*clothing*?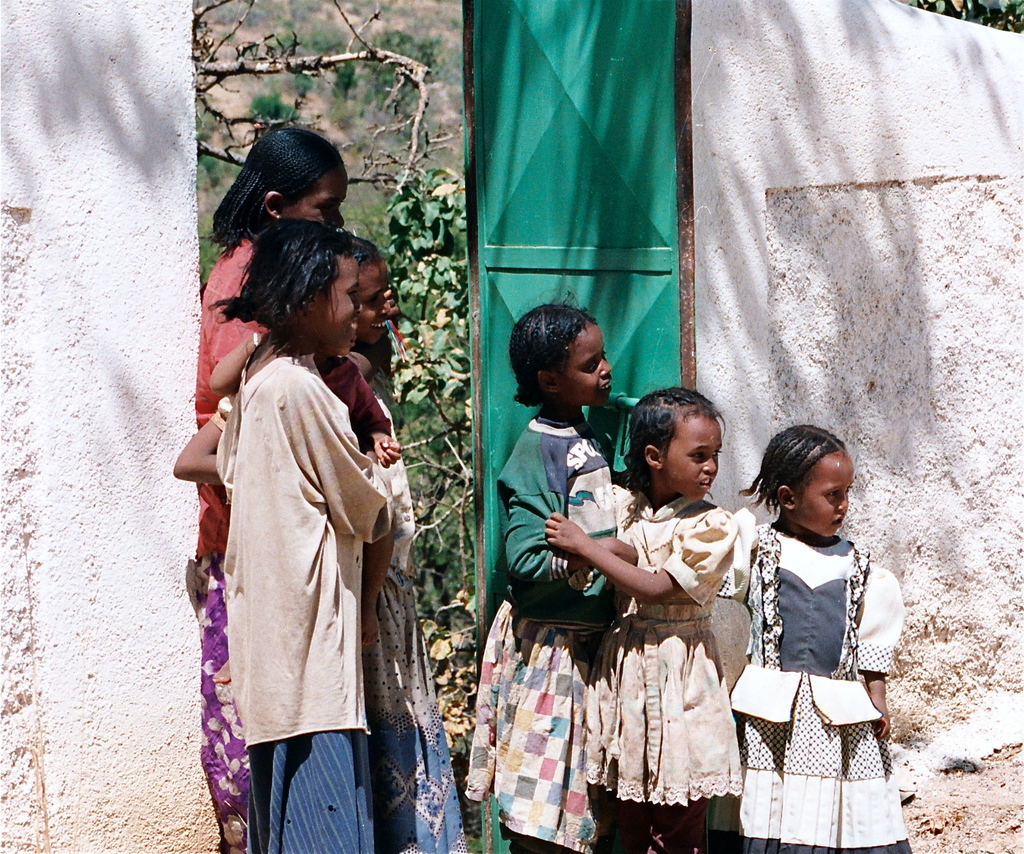
bbox(469, 617, 605, 844)
